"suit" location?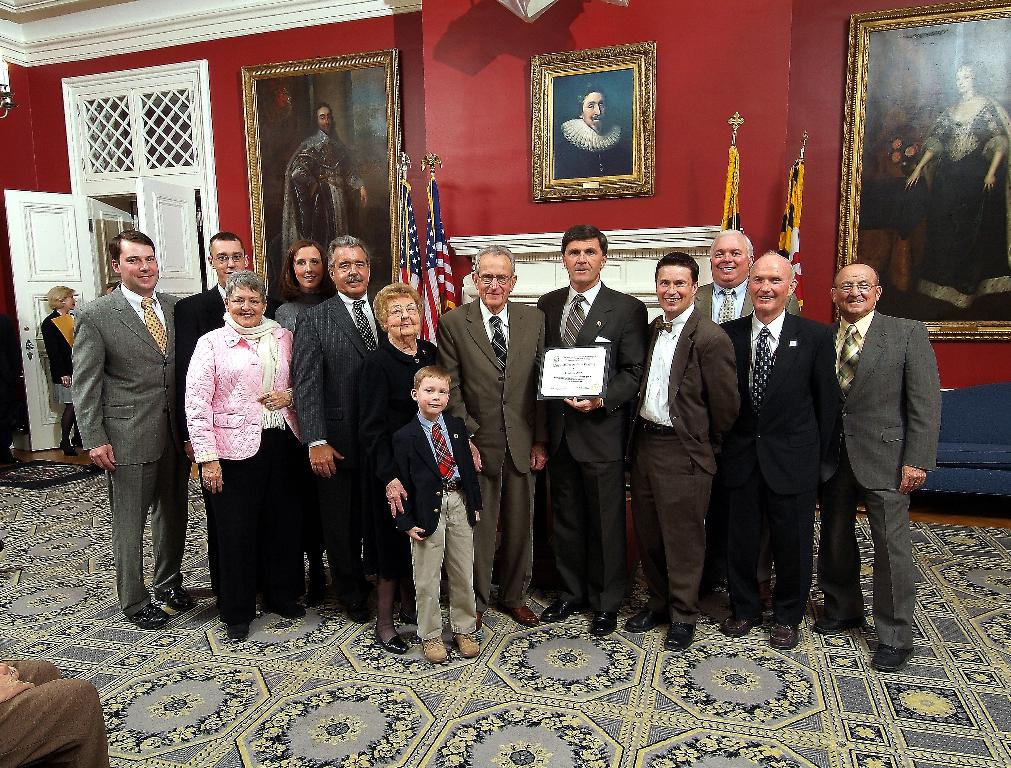
detection(834, 254, 948, 654)
